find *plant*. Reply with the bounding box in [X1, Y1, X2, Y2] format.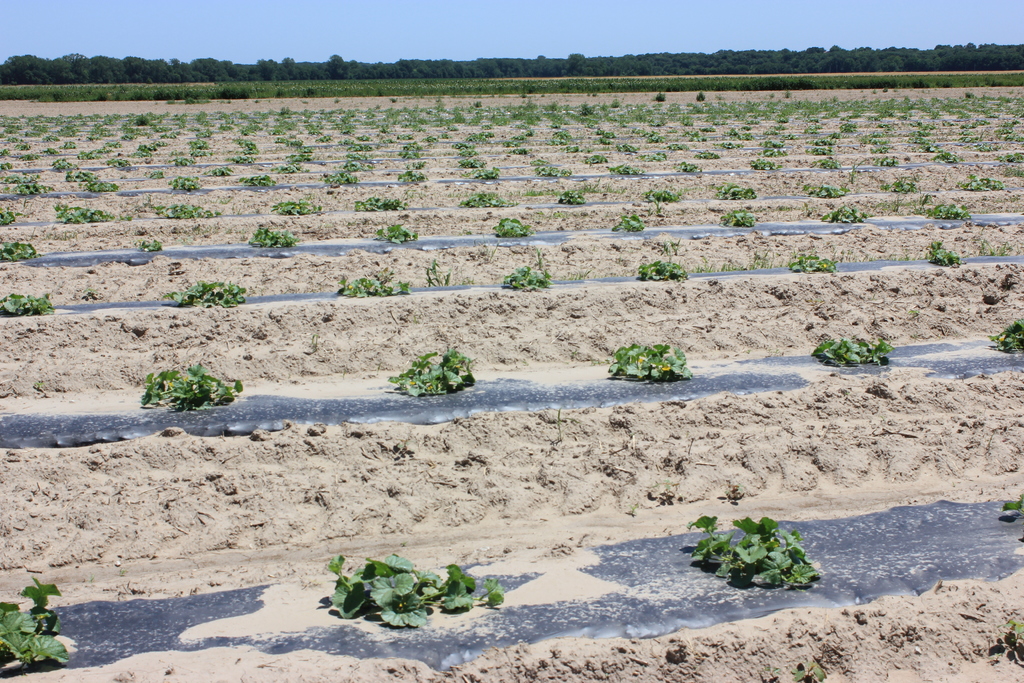
[324, 548, 509, 629].
